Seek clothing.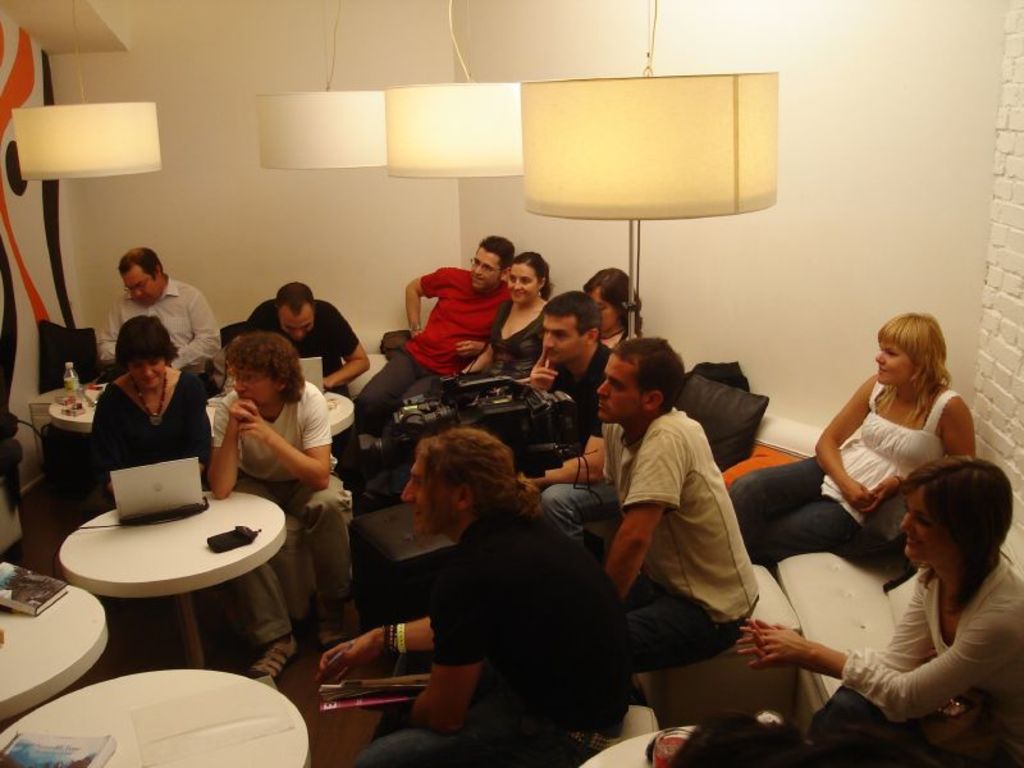
bbox=[239, 298, 356, 397].
